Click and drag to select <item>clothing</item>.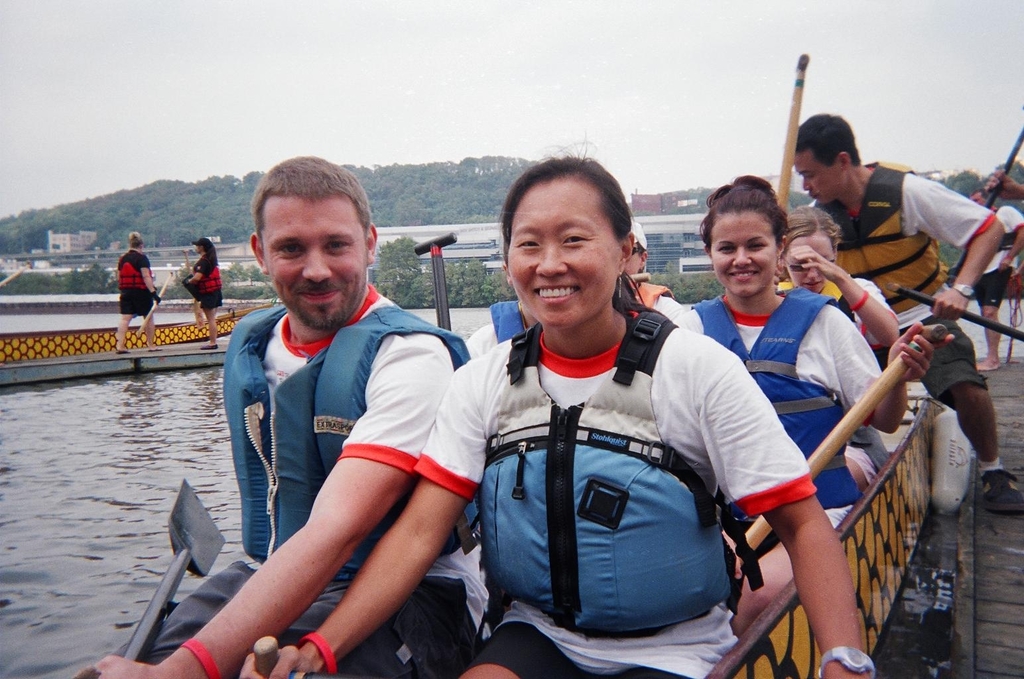
Selection: <region>123, 248, 149, 316</region>.
